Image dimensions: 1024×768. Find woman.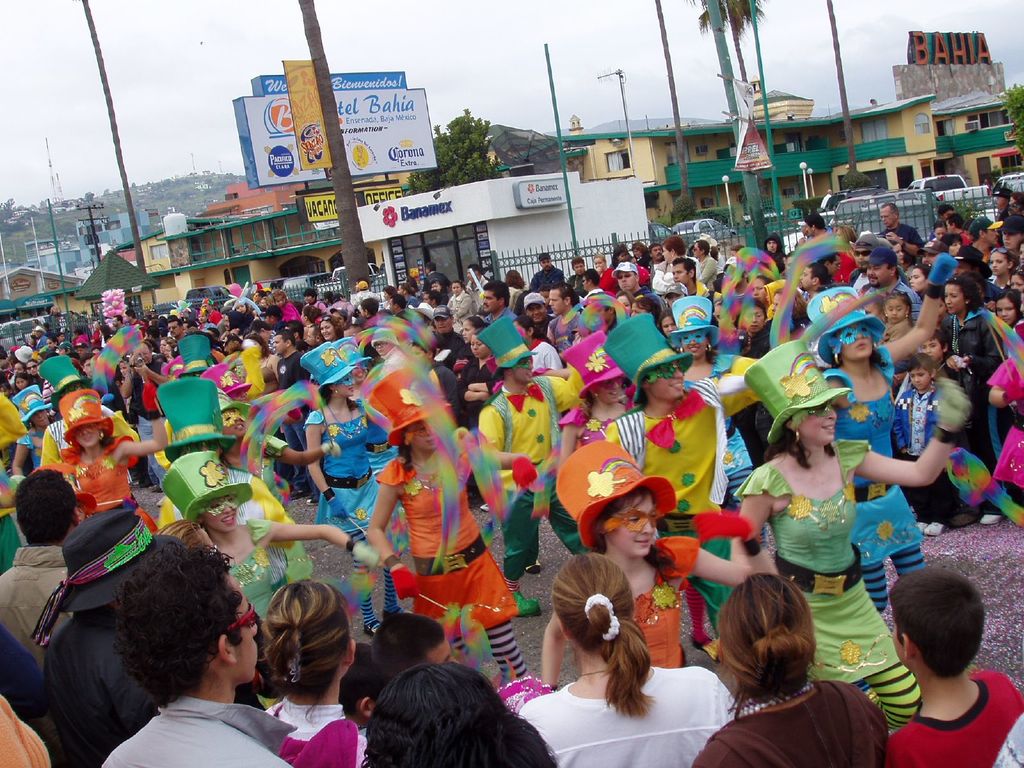
box(731, 338, 970, 730).
